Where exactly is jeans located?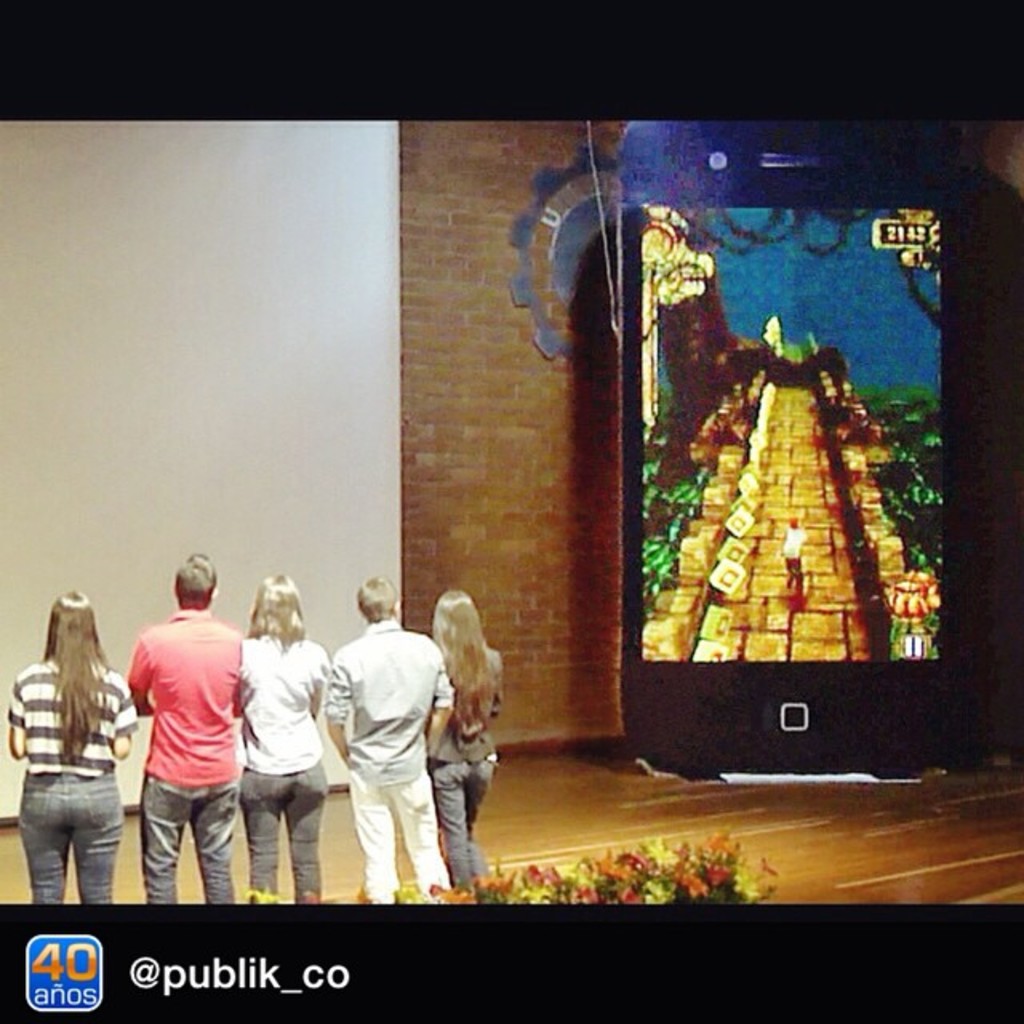
Its bounding box is rect(342, 768, 453, 893).
